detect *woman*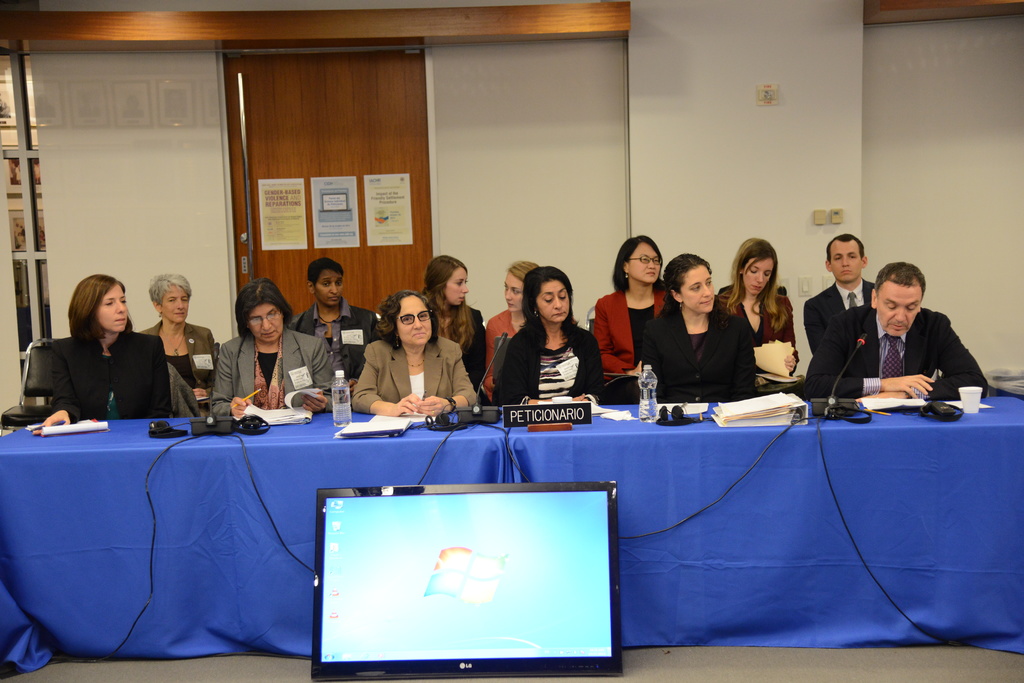
419:253:498:382
